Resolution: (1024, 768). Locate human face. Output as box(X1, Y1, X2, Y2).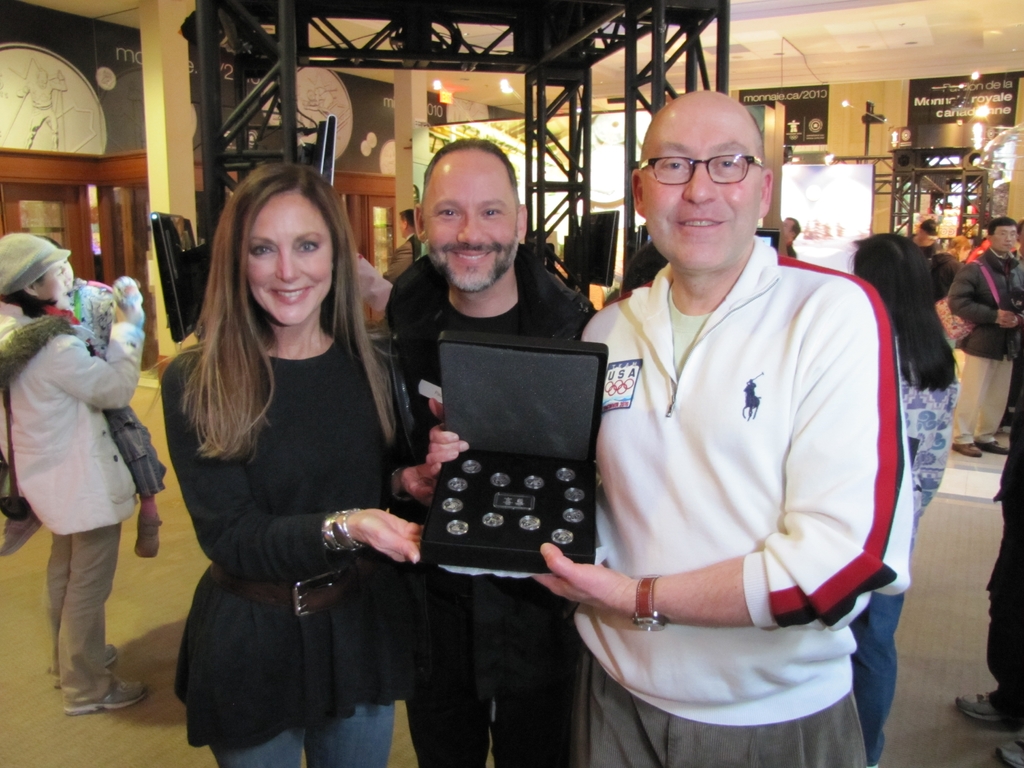
box(993, 225, 1021, 253).
